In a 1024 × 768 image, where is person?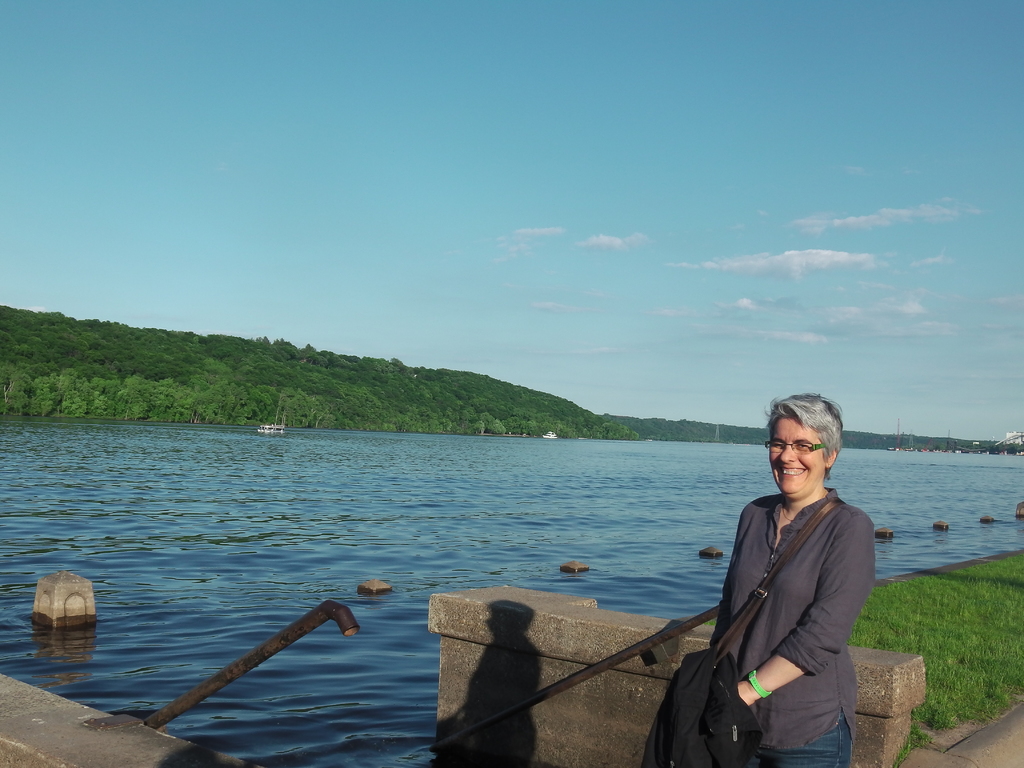
(688, 377, 891, 757).
